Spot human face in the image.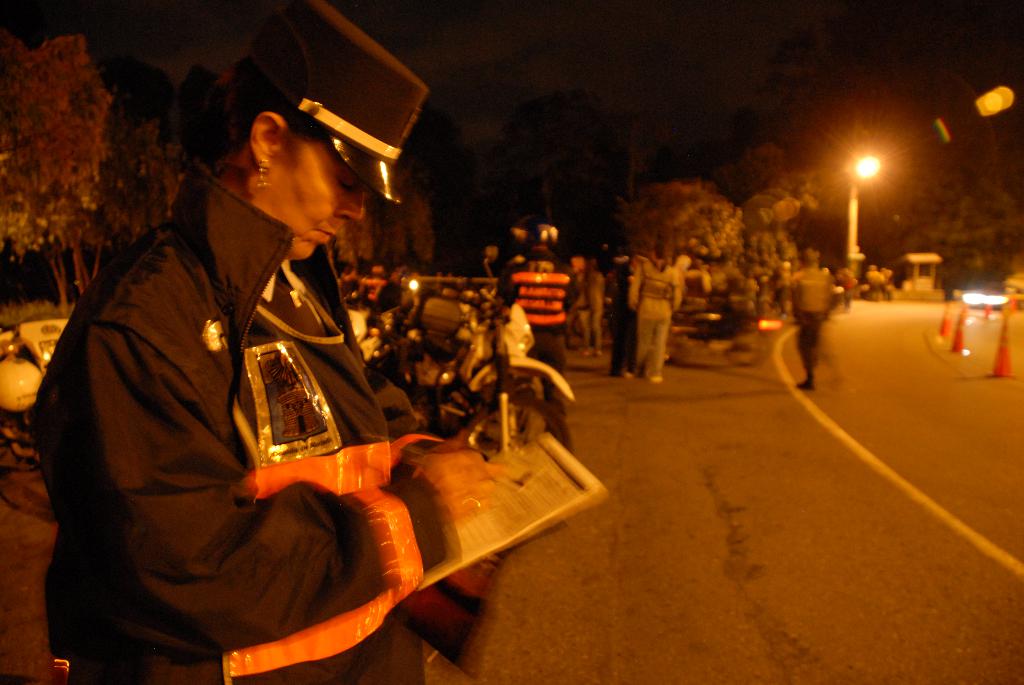
human face found at bbox=(273, 141, 361, 256).
